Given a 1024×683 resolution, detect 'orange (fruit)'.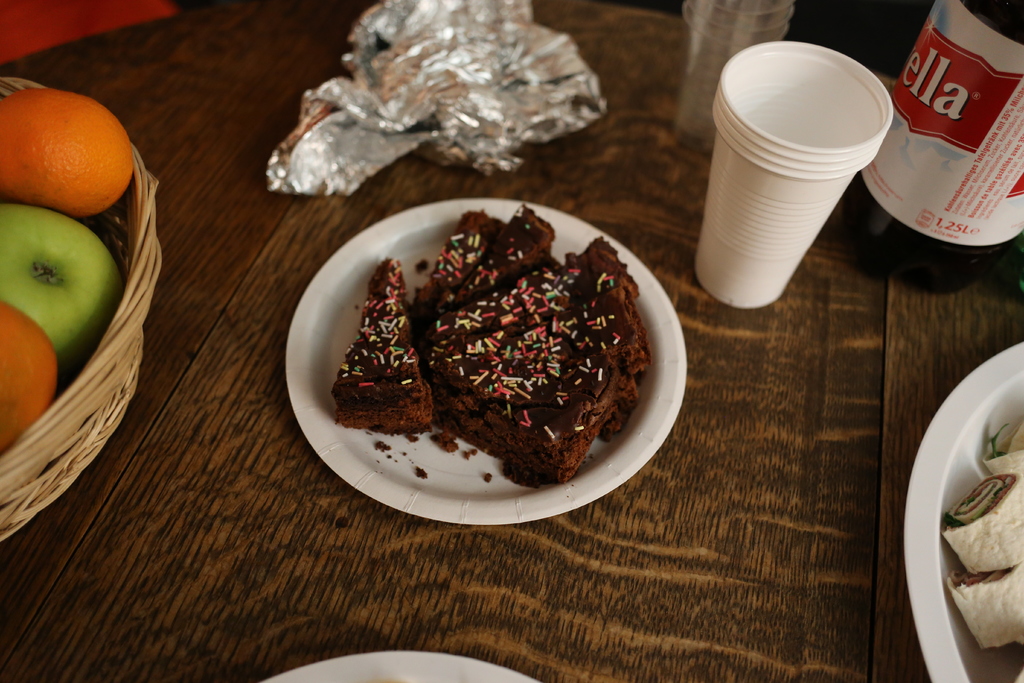
<region>0, 90, 132, 216</region>.
